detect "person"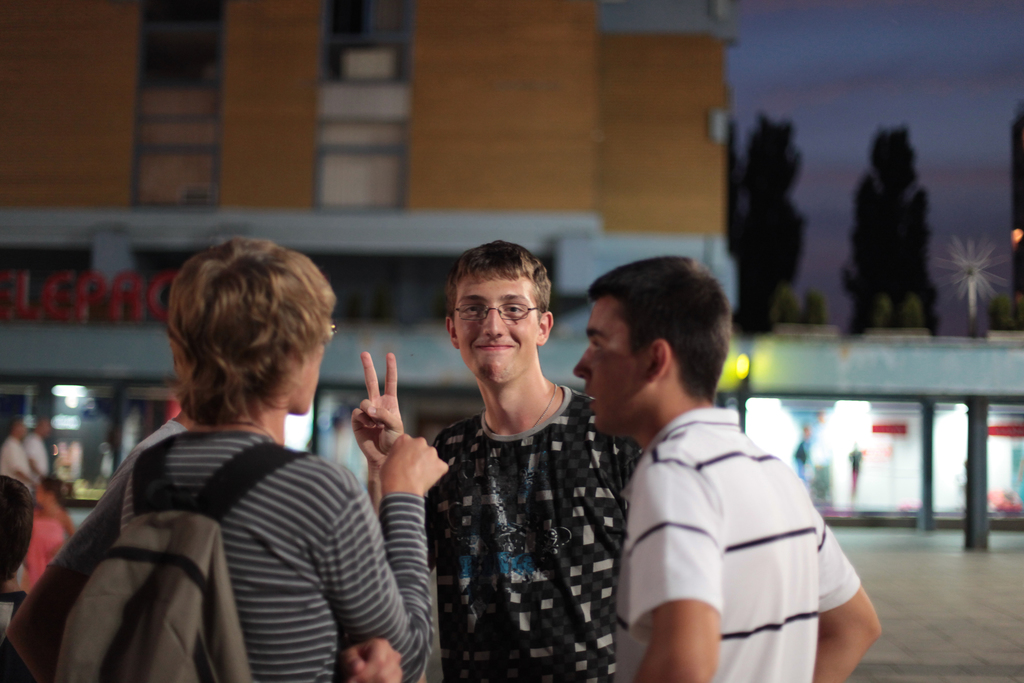
BBox(0, 416, 37, 490)
